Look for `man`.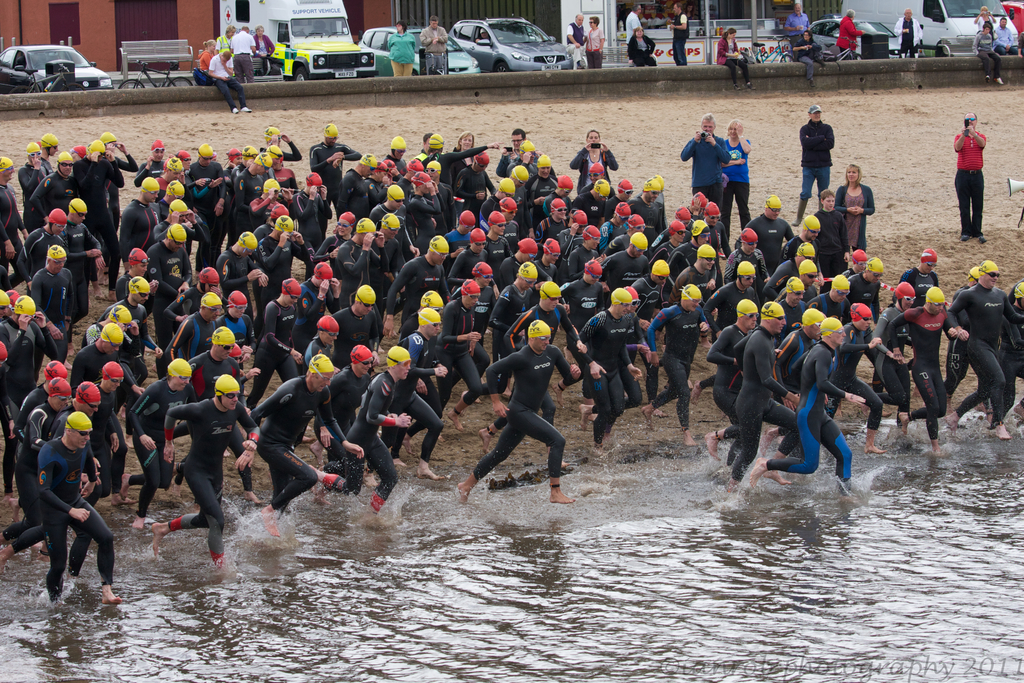
Found: locate(246, 213, 314, 340).
